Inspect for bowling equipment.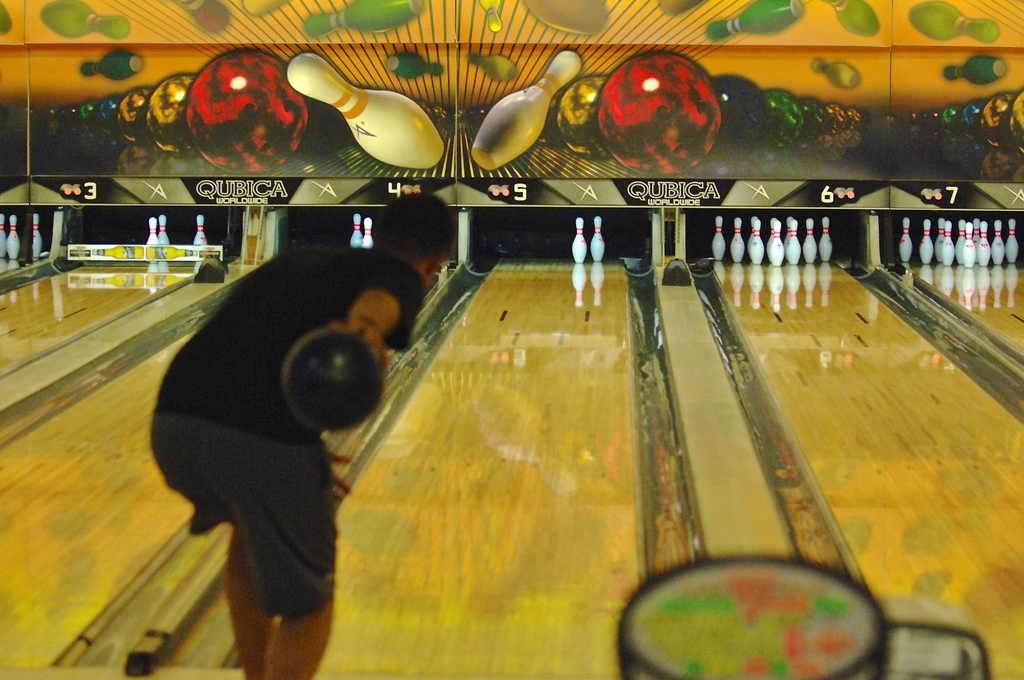
Inspection: left=193, top=215, right=211, bottom=252.
